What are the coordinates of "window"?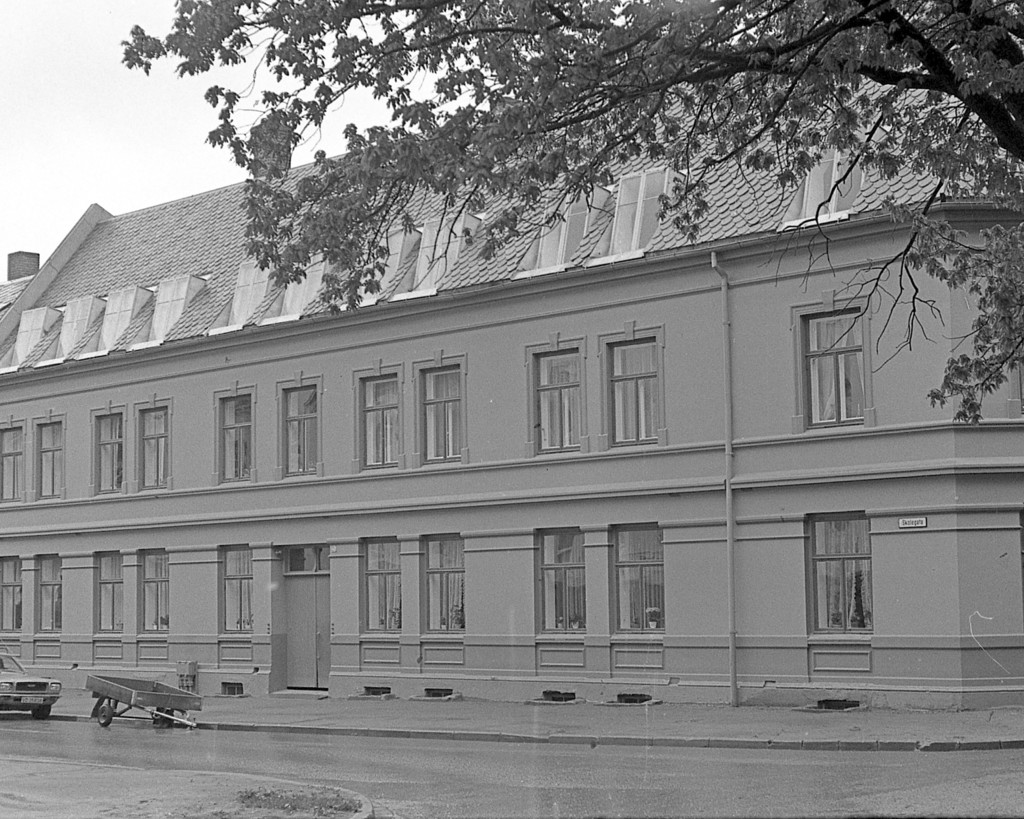
531/341/583/451.
